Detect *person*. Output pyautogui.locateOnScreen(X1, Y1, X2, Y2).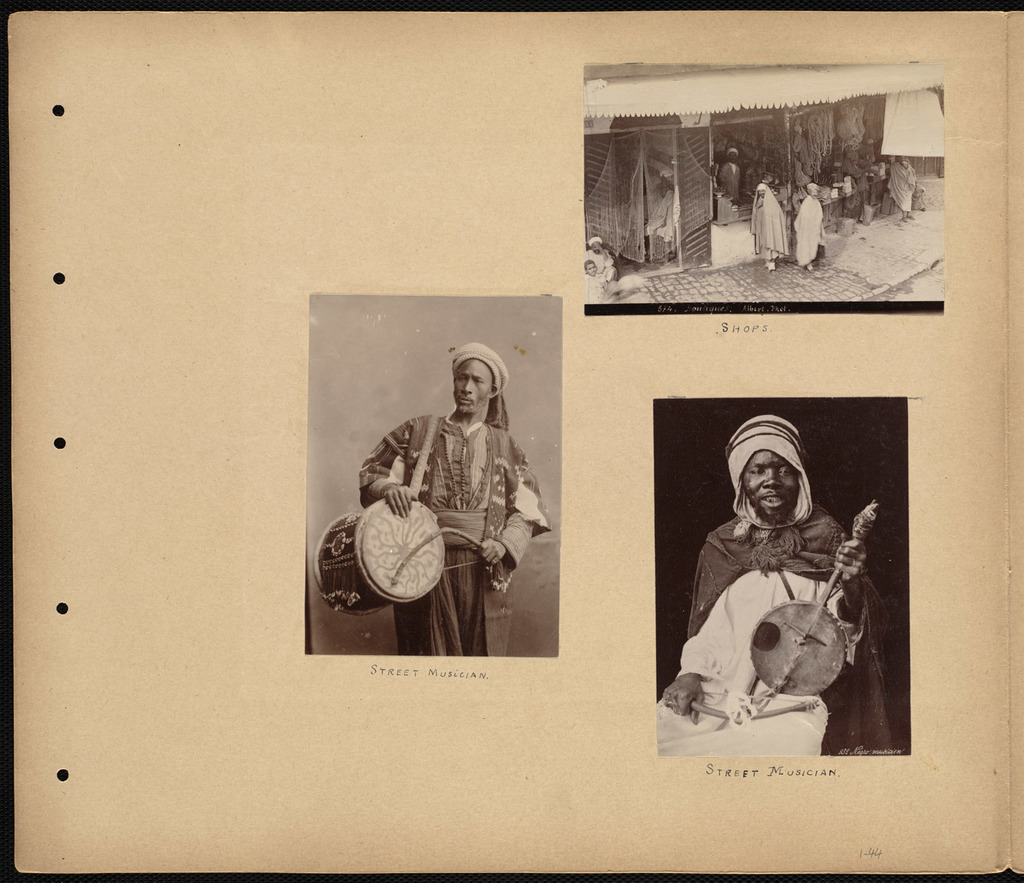
pyautogui.locateOnScreen(743, 177, 790, 283).
